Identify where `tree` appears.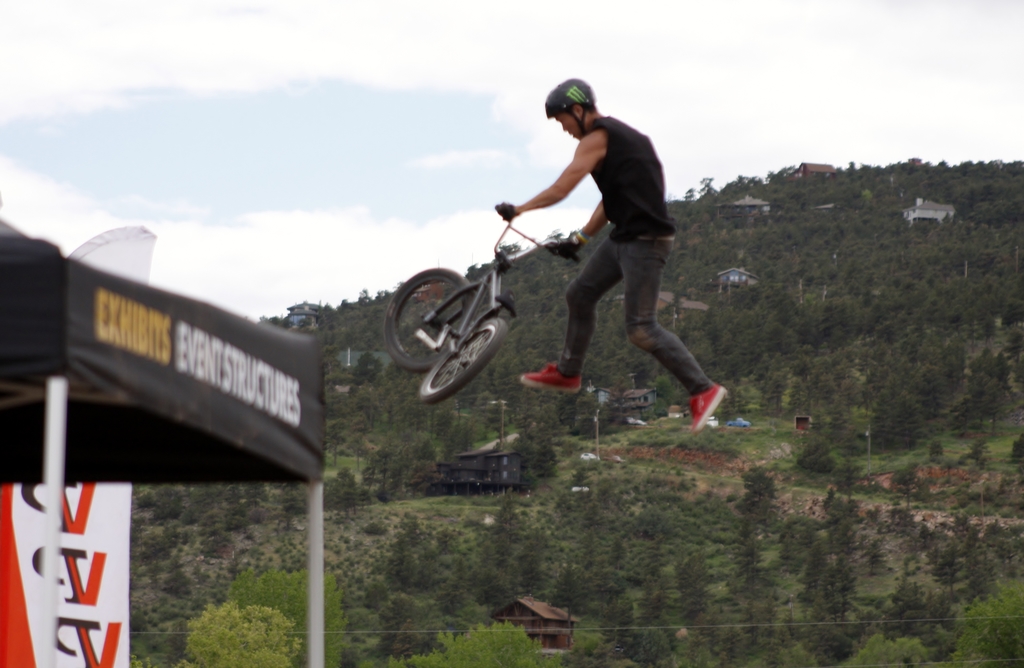
Appears at 392 612 550 667.
